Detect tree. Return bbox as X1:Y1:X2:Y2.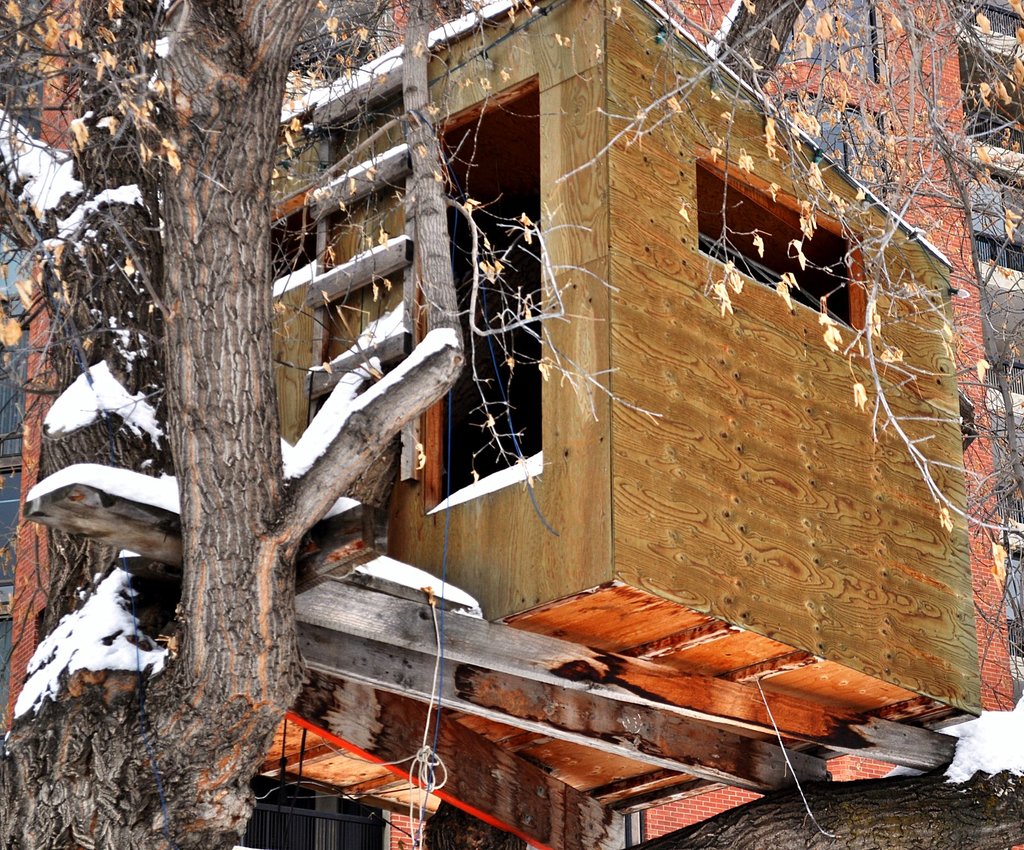
0:0:1023:849.
